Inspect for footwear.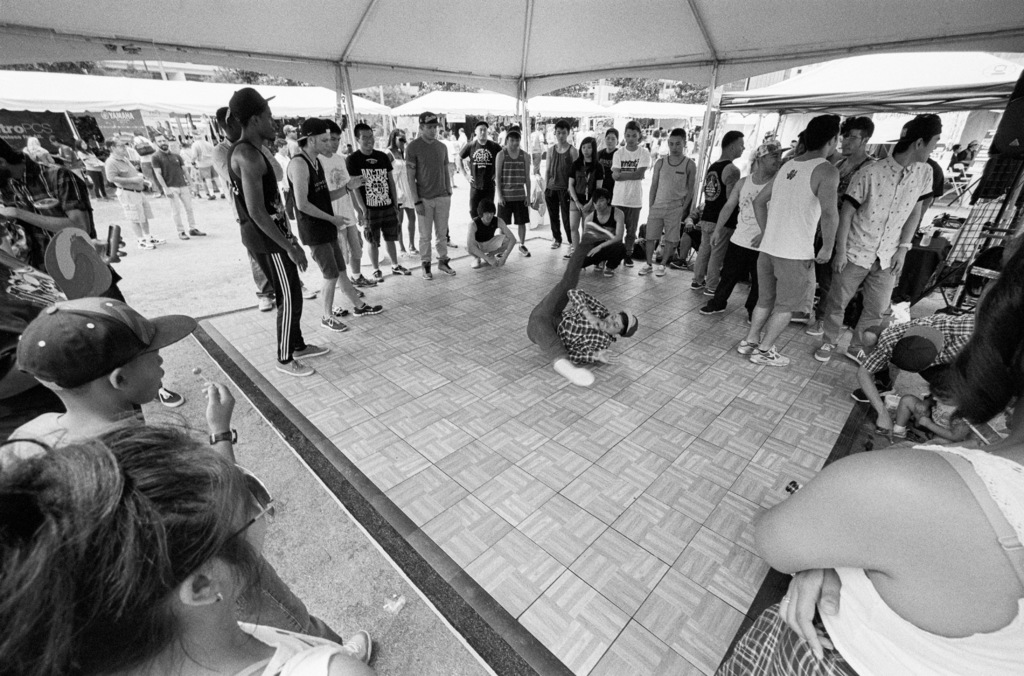
Inspection: box(259, 294, 275, 310).
